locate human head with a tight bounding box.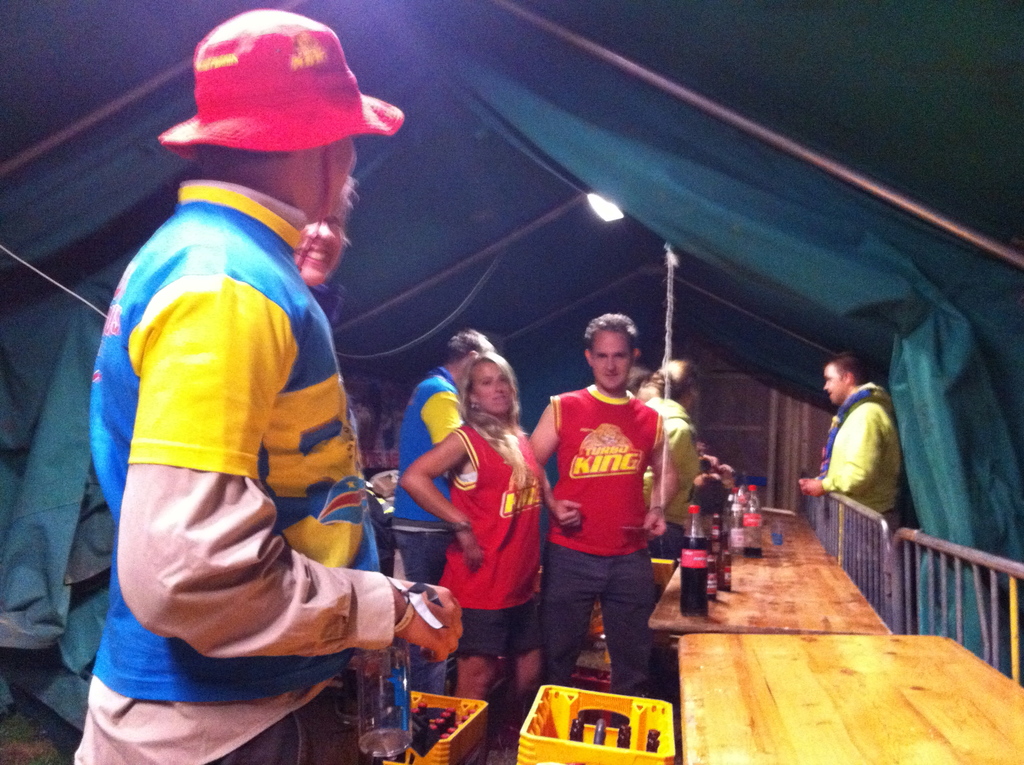
[left=823, top=352, right=867, bottom=402].
